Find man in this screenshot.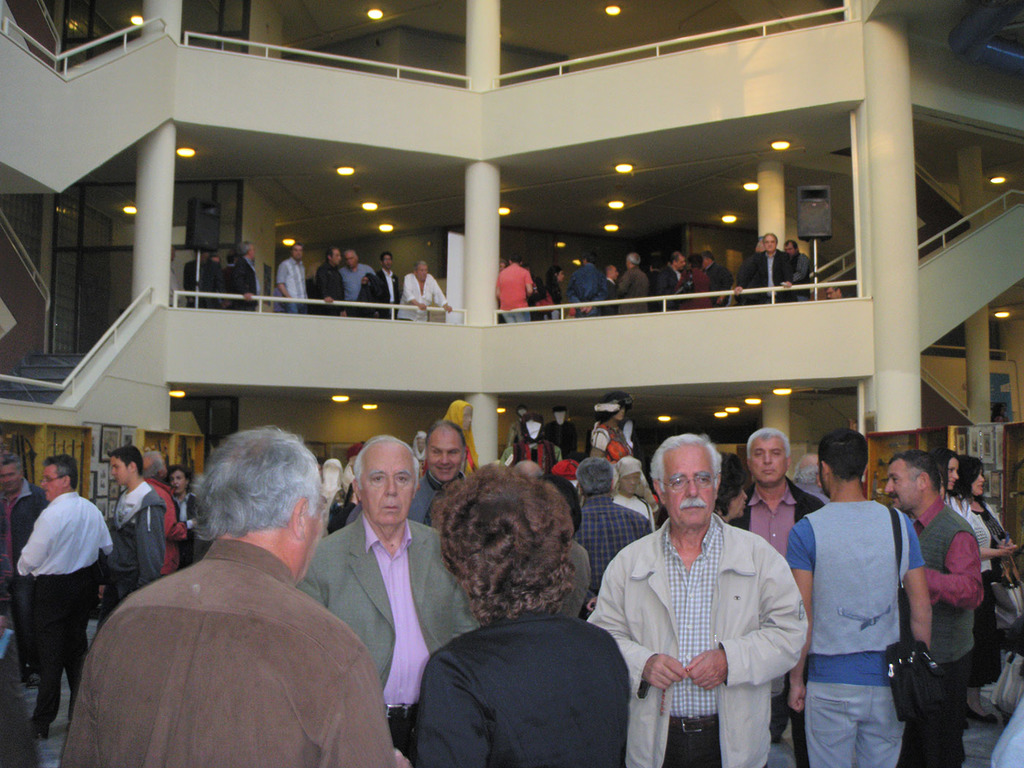
The bounding box for man is l=311, t=246, r=345, b=311.
